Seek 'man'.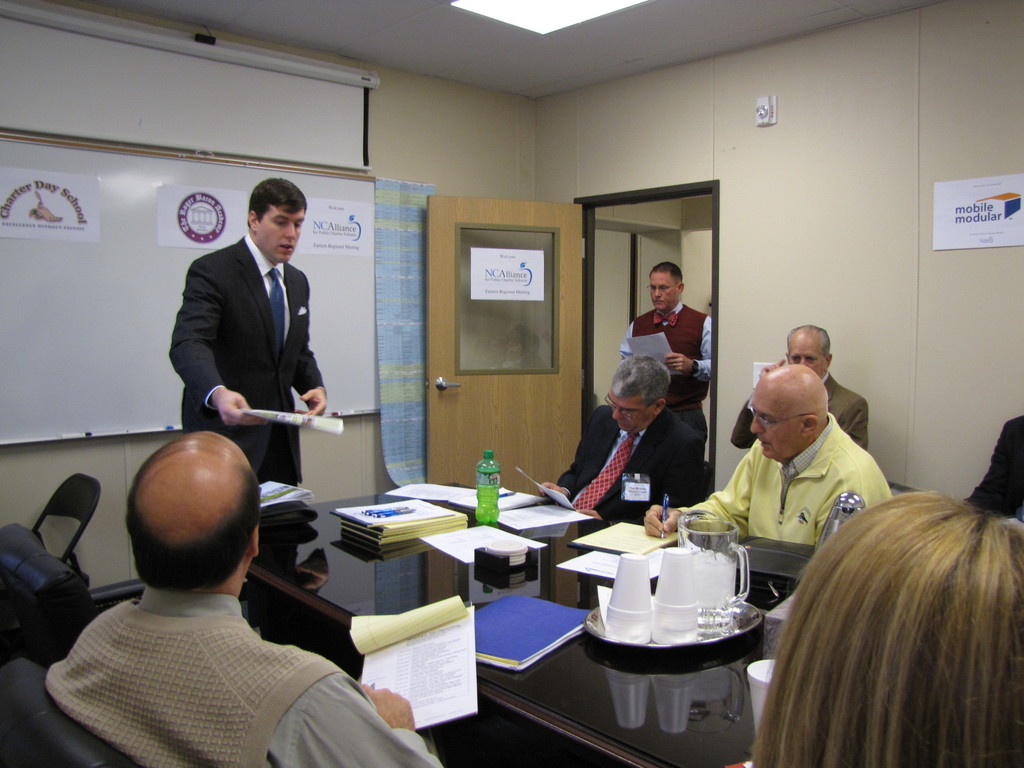
732,329,866,449.
